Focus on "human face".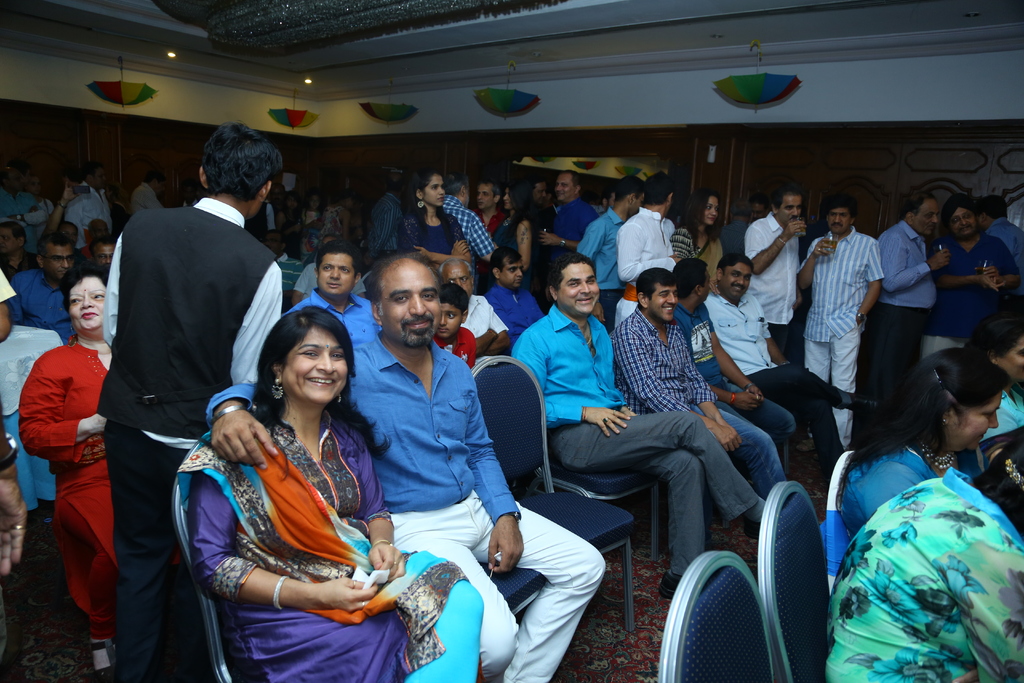
Focused at [429,174,447,210].
